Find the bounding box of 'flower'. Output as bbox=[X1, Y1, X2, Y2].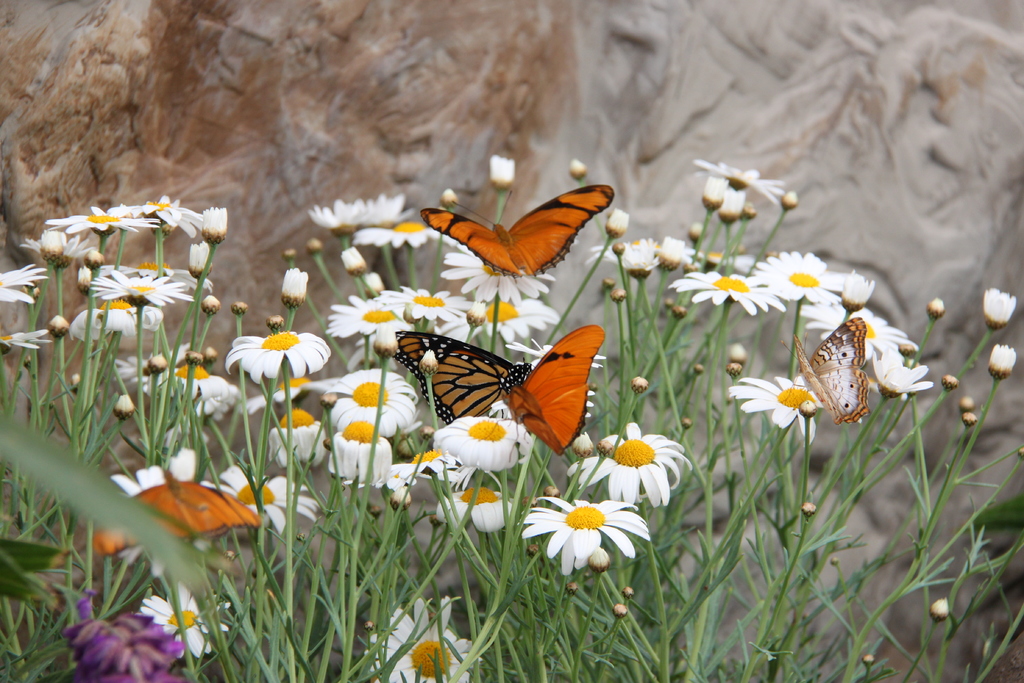
bbox=[63, 589, 188, 682].
